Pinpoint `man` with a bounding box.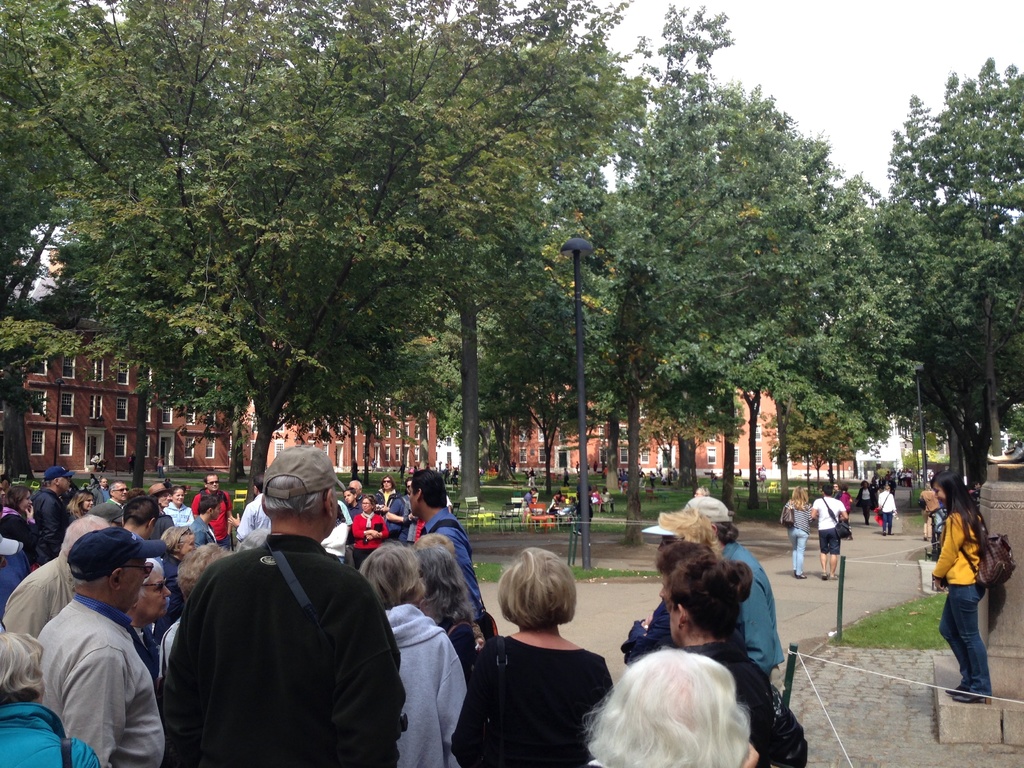
box(147, 481, 176, 529).
